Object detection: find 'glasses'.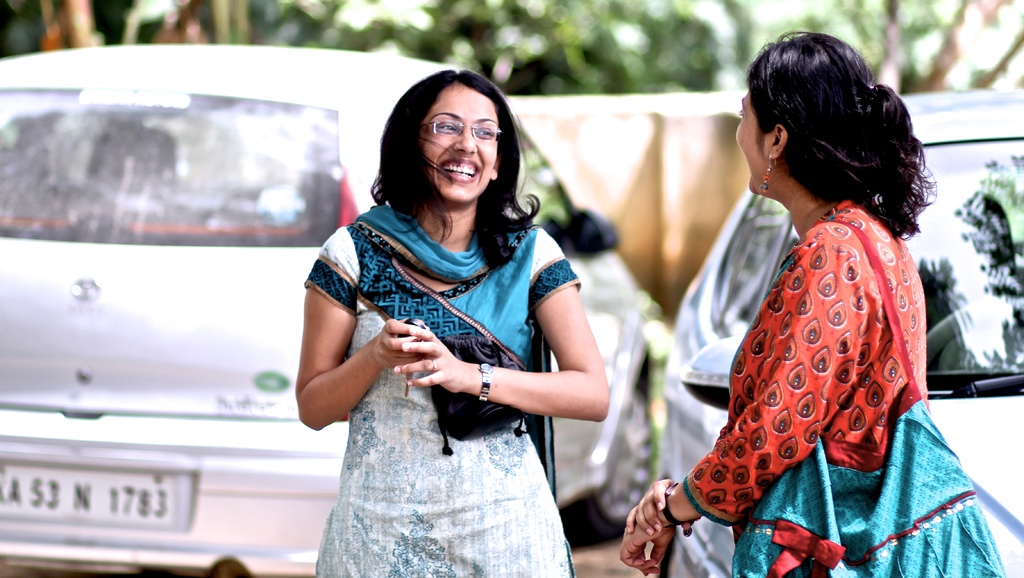
bbox(403, 113, 508, 154).
